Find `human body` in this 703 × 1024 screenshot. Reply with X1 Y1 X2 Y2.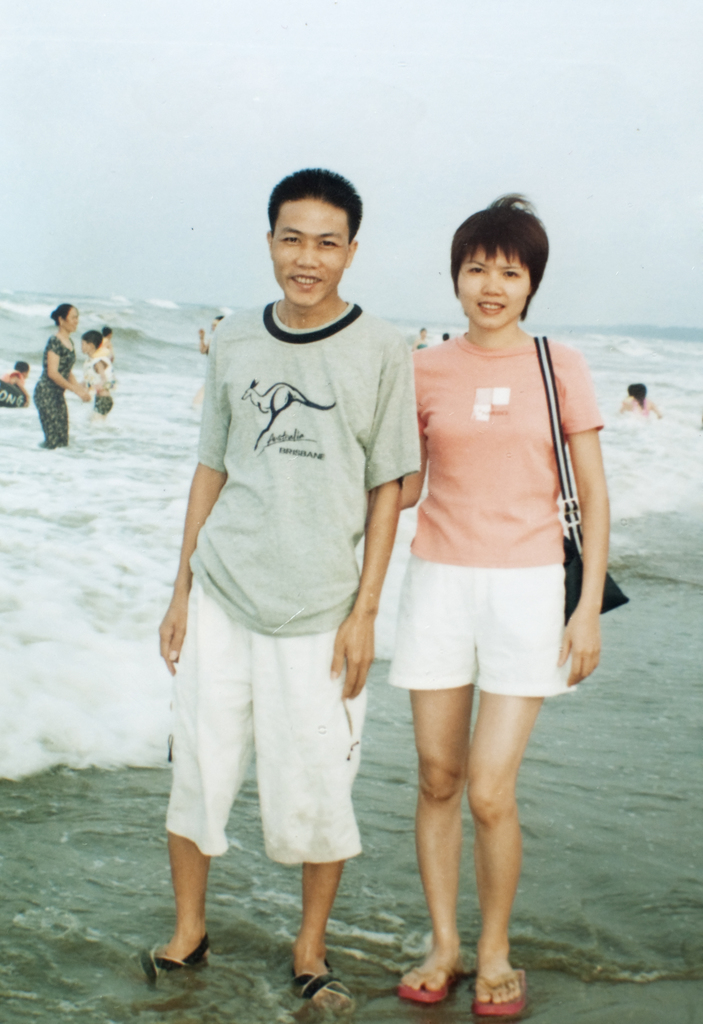
150 161 426 1012.
